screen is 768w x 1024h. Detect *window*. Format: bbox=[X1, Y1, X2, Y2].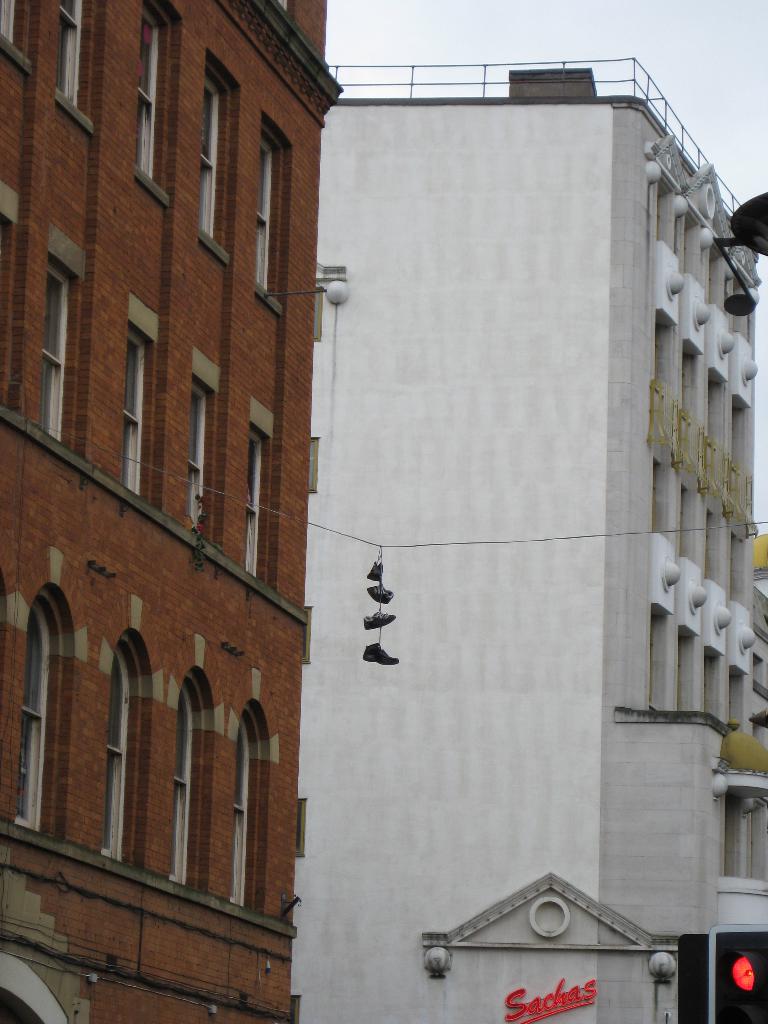
bbox=[705, 509, 724, 595].
